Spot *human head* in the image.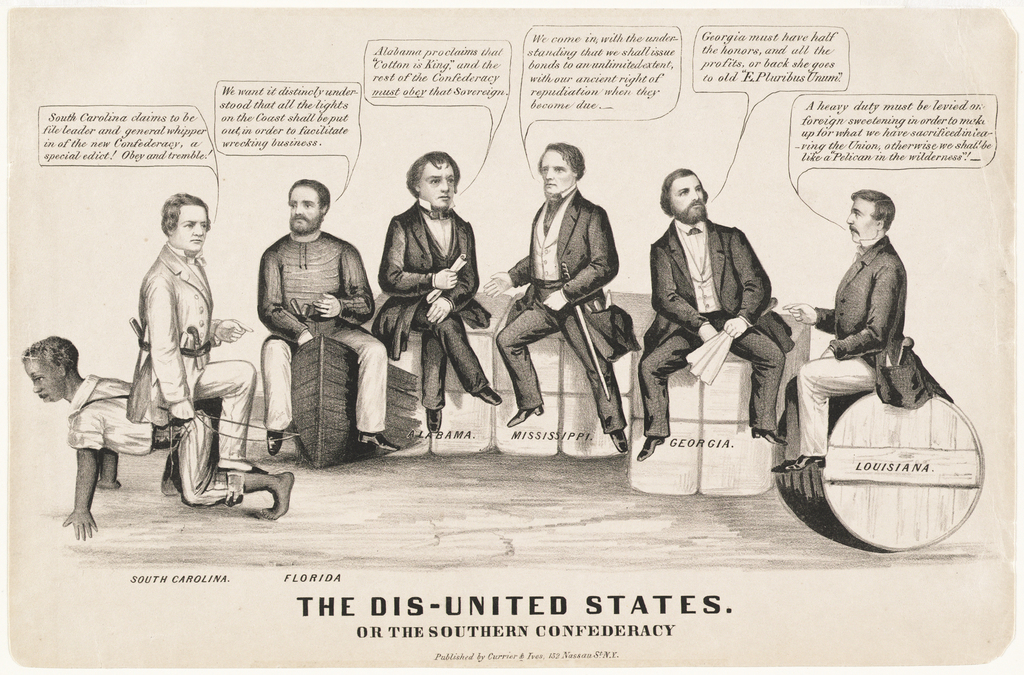
*human head* found at <region>285, 180, 328, 234</region>.
